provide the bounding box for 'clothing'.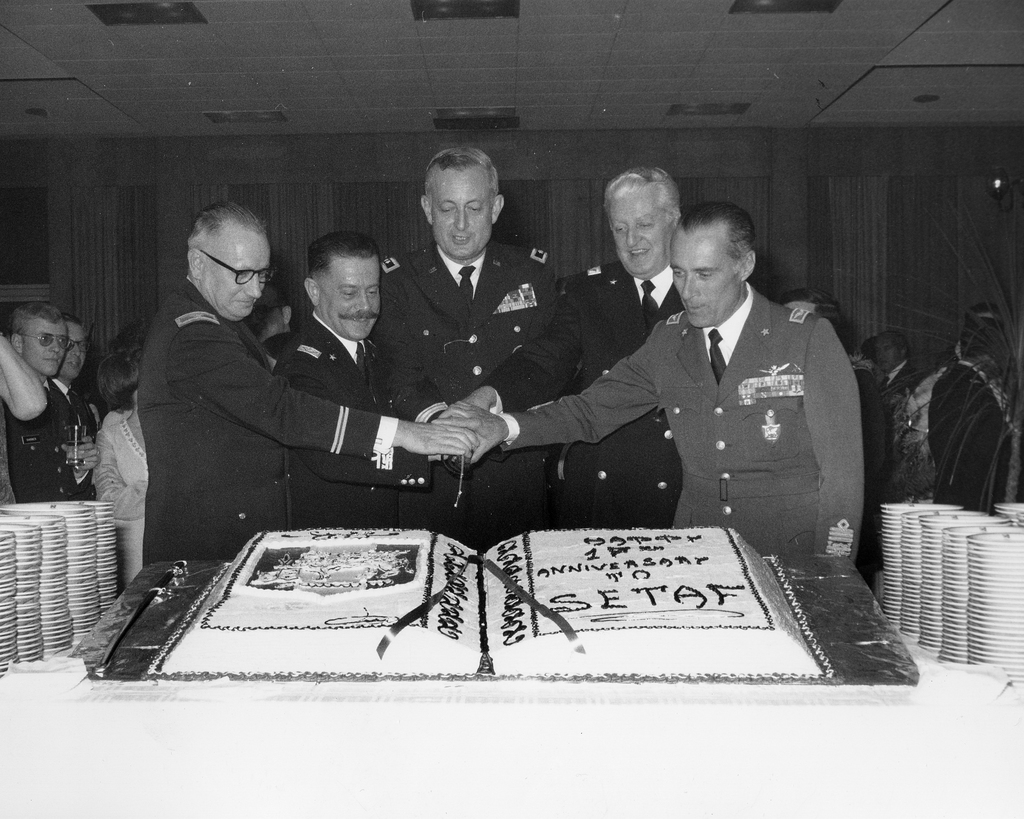
rect(367, 232, 624, 556).
